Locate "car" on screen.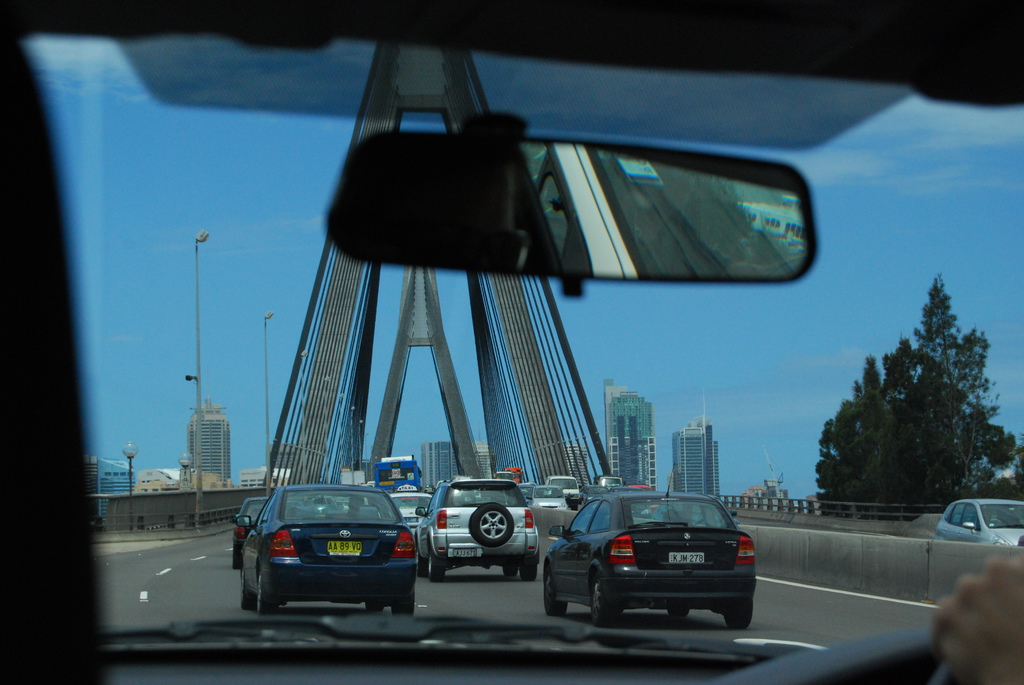
On screen at 937 501 1023 551.
